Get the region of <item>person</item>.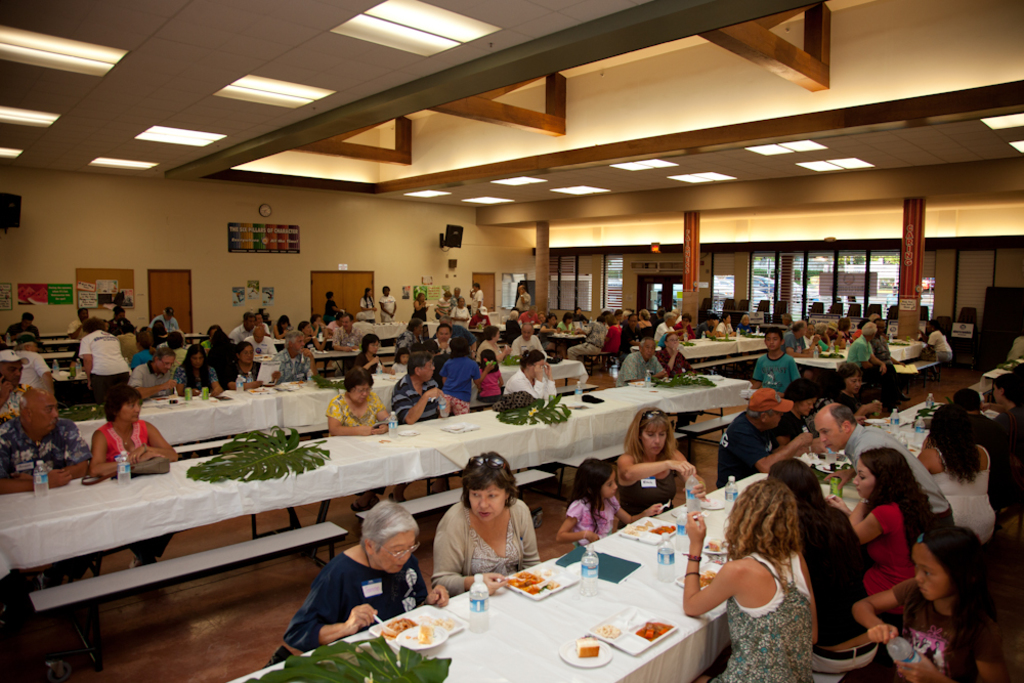
rect(464, 280, 488, 311).
